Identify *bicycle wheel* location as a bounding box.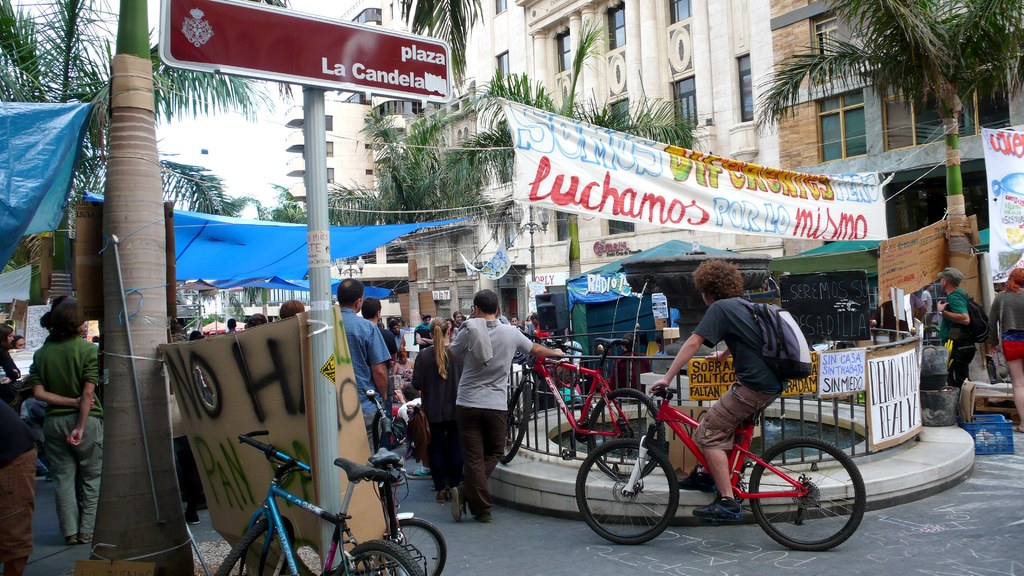
locate(384, 517, 446, 575).
